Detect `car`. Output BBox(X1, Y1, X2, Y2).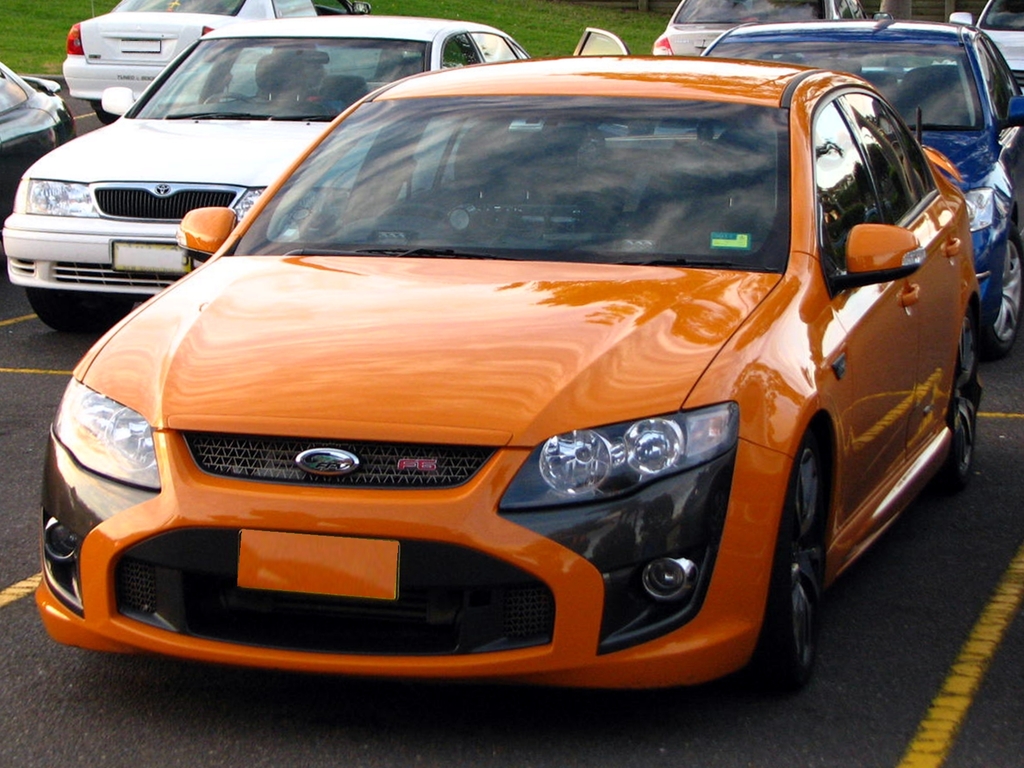
BBox(50, 35, 958, 719).
